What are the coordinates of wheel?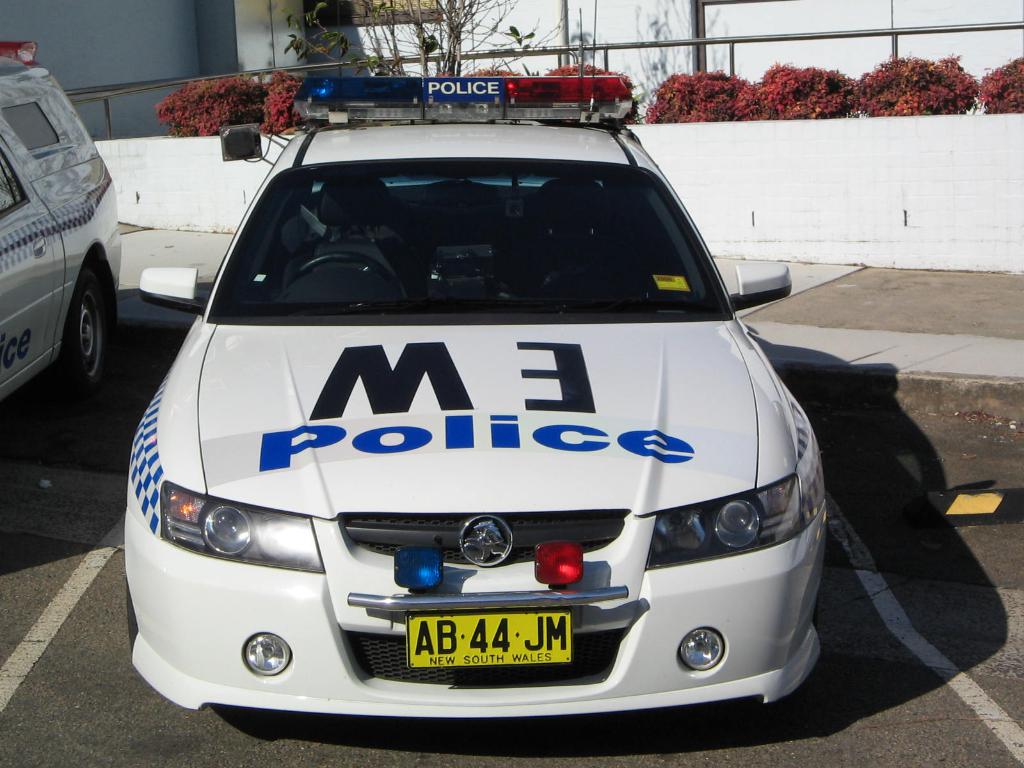
select_region(127, 584, 138, 653).
